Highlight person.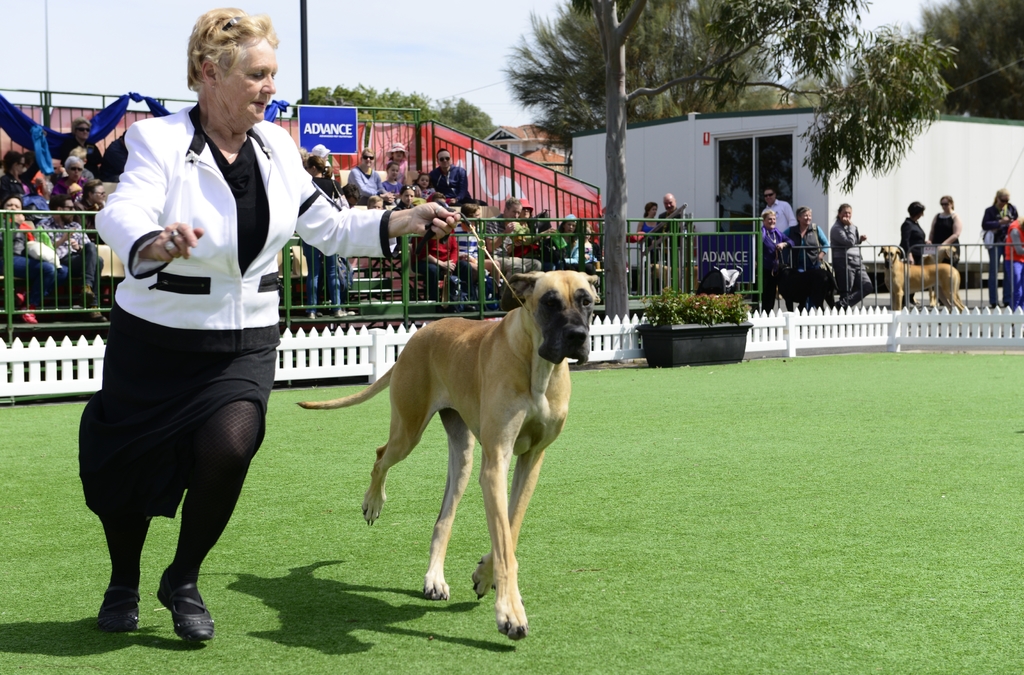
Highlighted region: box=[753, 213, 785, 313].
